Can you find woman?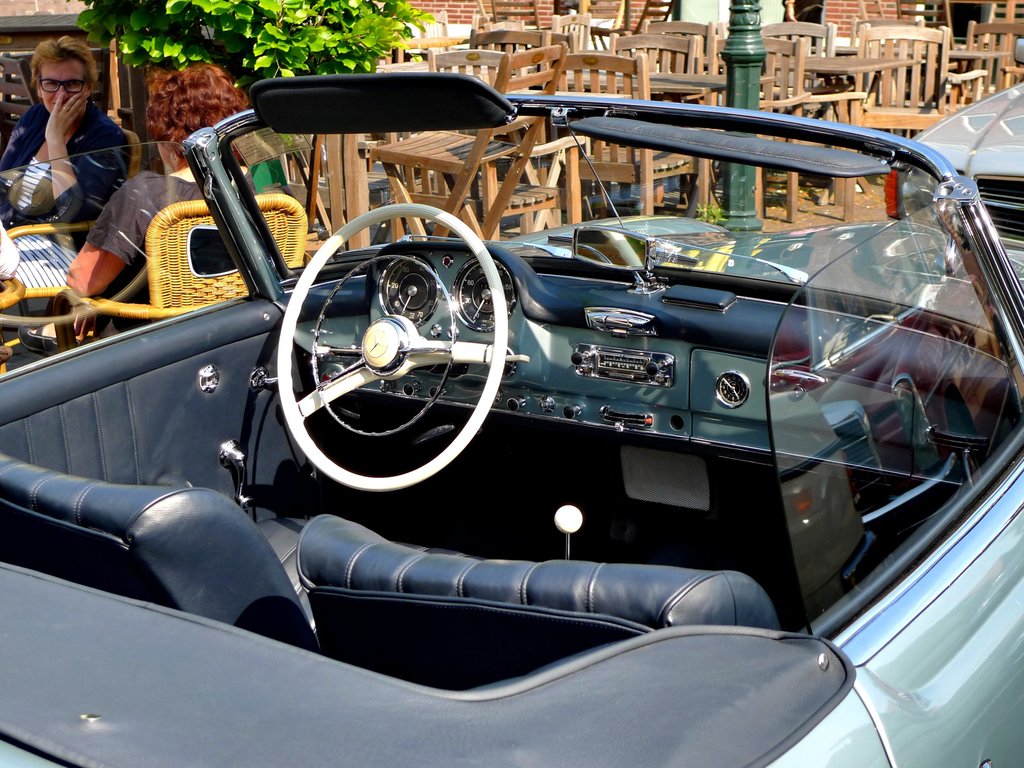
Yes, bounding box: box(11, 56, 280, 362).
